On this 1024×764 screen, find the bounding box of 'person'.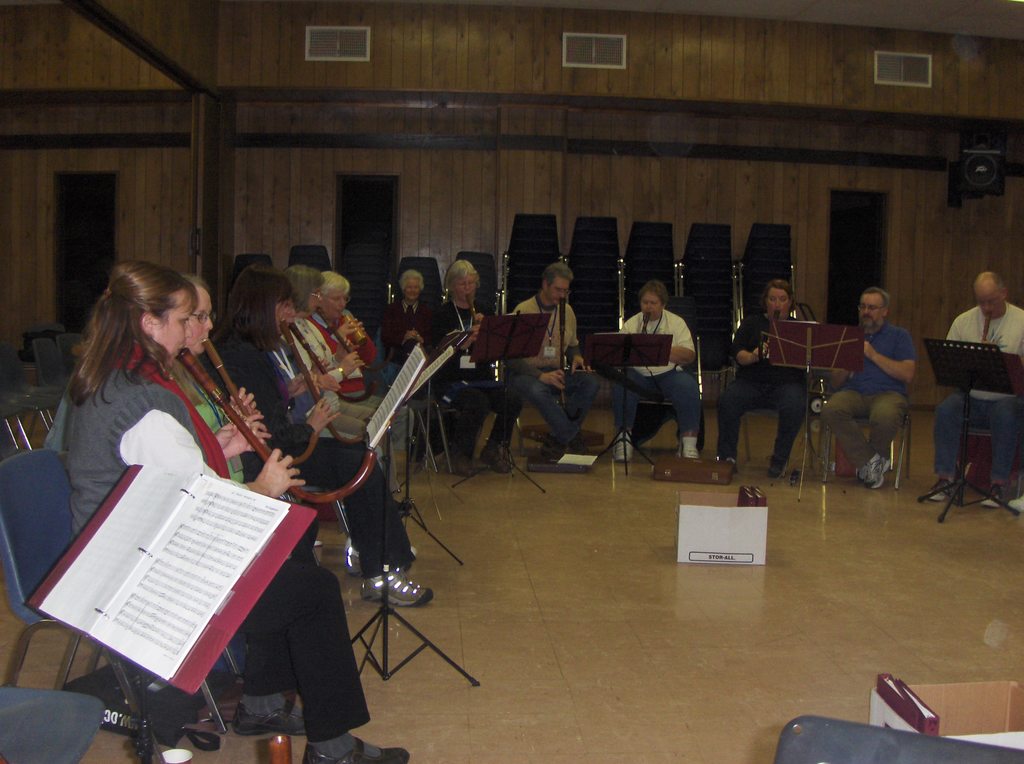
Bounding box: Rect(195, 271, 429, 614).
